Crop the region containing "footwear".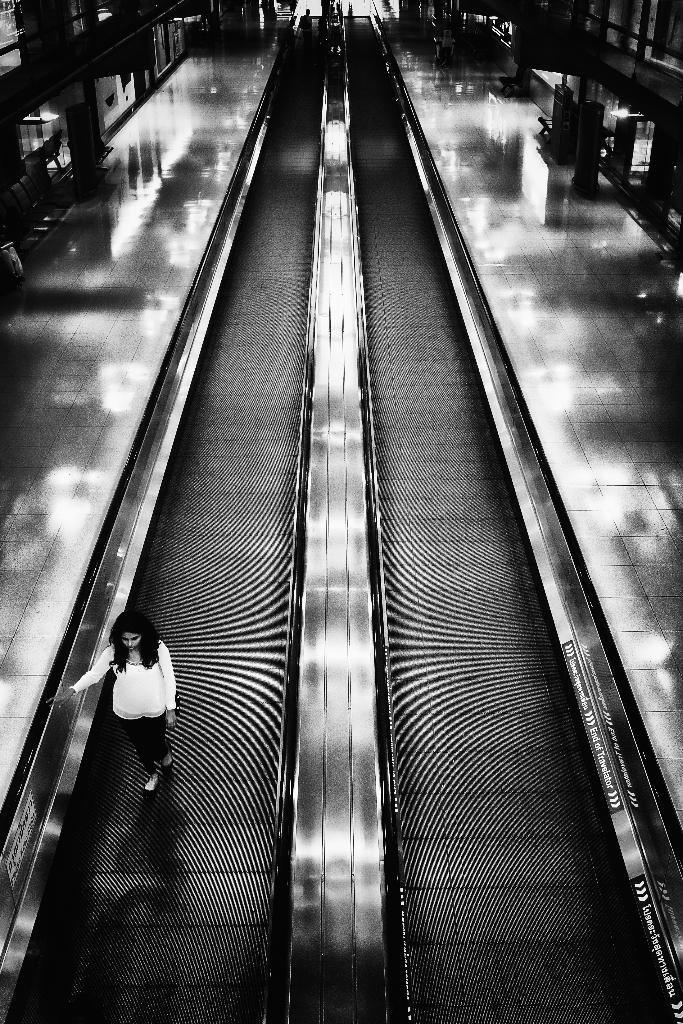
Crop region: x1=142 y1=778 x2=156 y2=790.
